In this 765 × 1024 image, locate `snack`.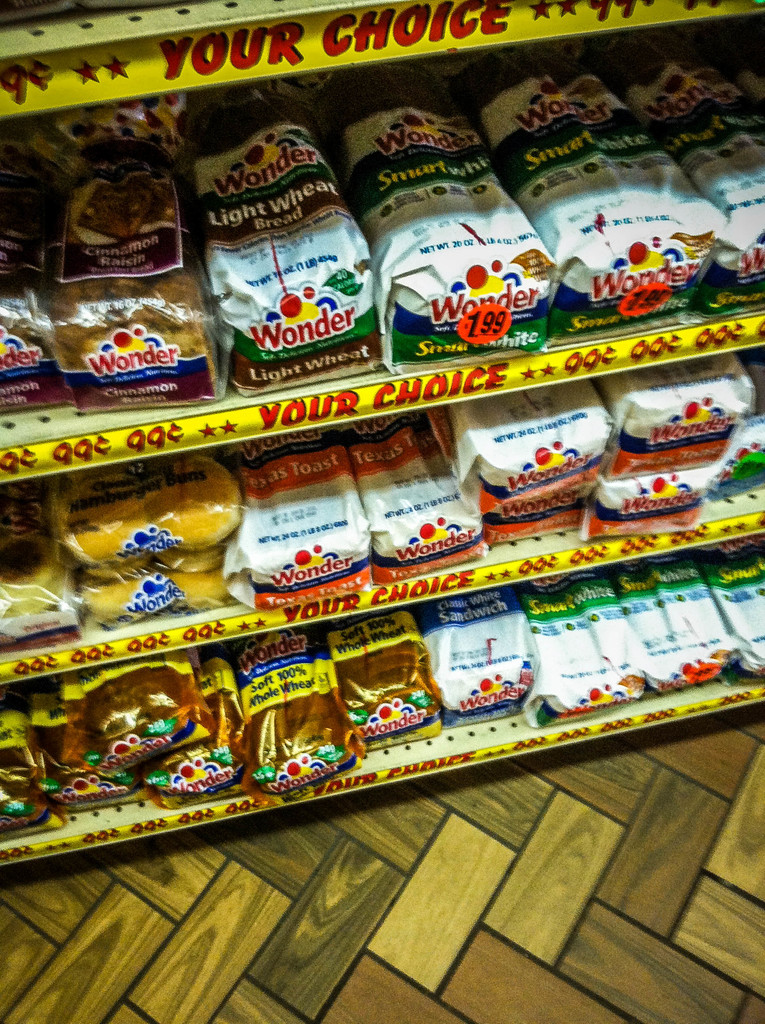
Bounding box: crop(153, 546, 228, 572).
